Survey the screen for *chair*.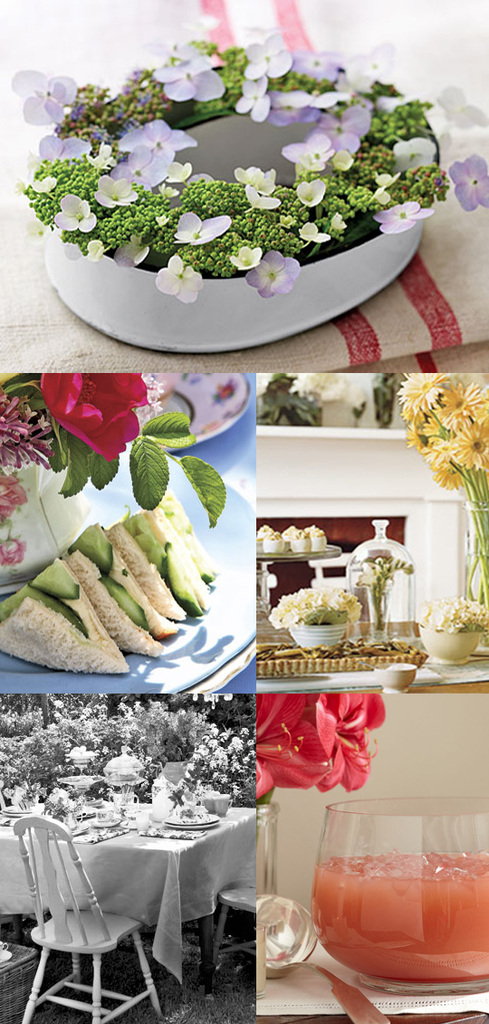
Survey found: rect(16, 796, 164, 1019).
